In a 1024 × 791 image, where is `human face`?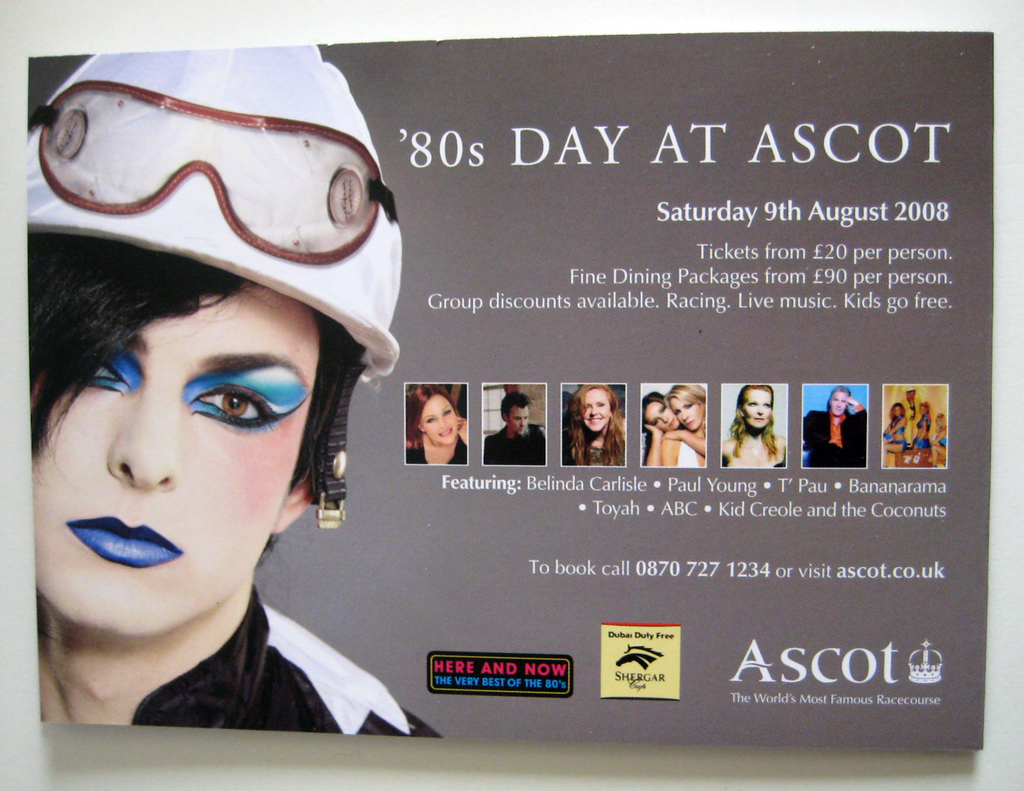
box=[738, 391, 771, 429].
